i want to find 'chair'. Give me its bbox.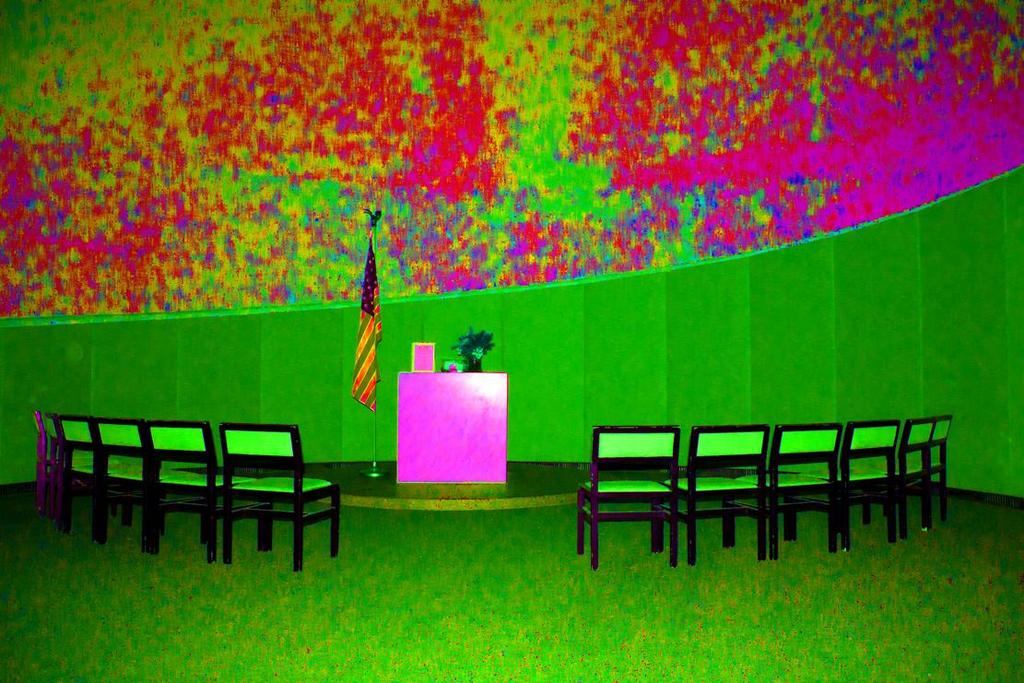
box(89, 410, 172, 553).
